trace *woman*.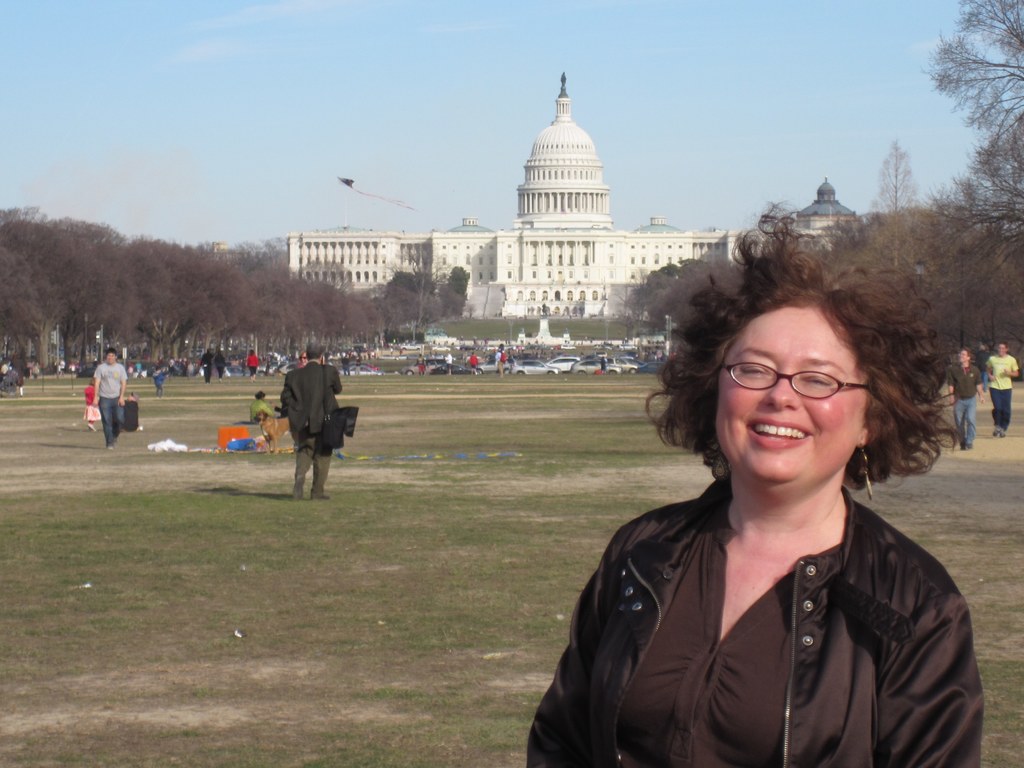
Traced to bbox(527, 207, 984, 767).
